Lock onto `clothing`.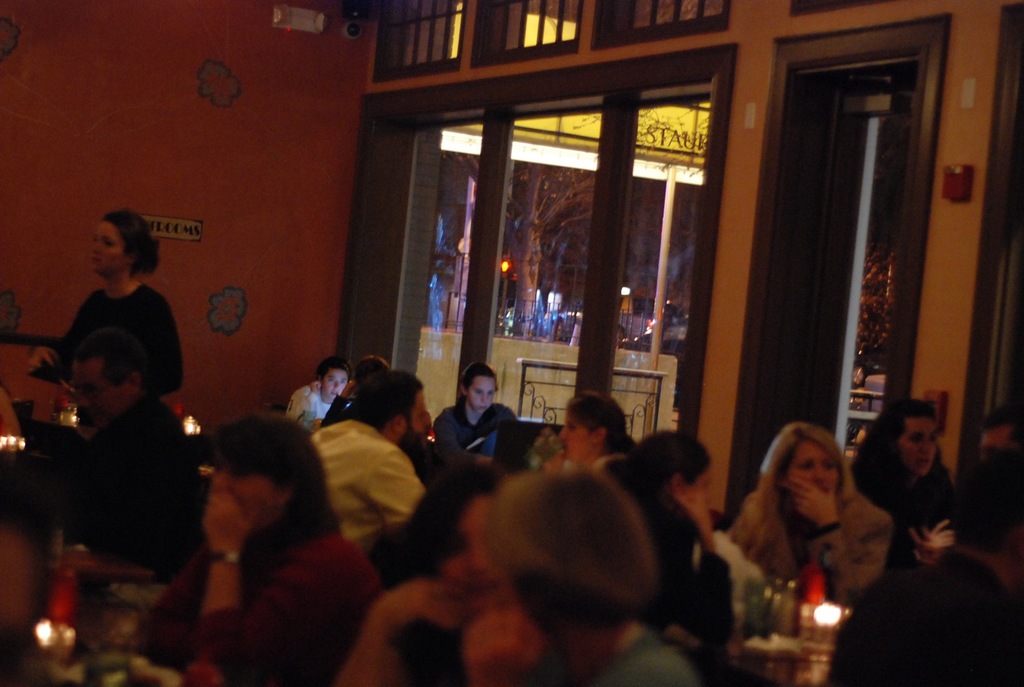
Locked: box=[279, 376, 330, 416].
